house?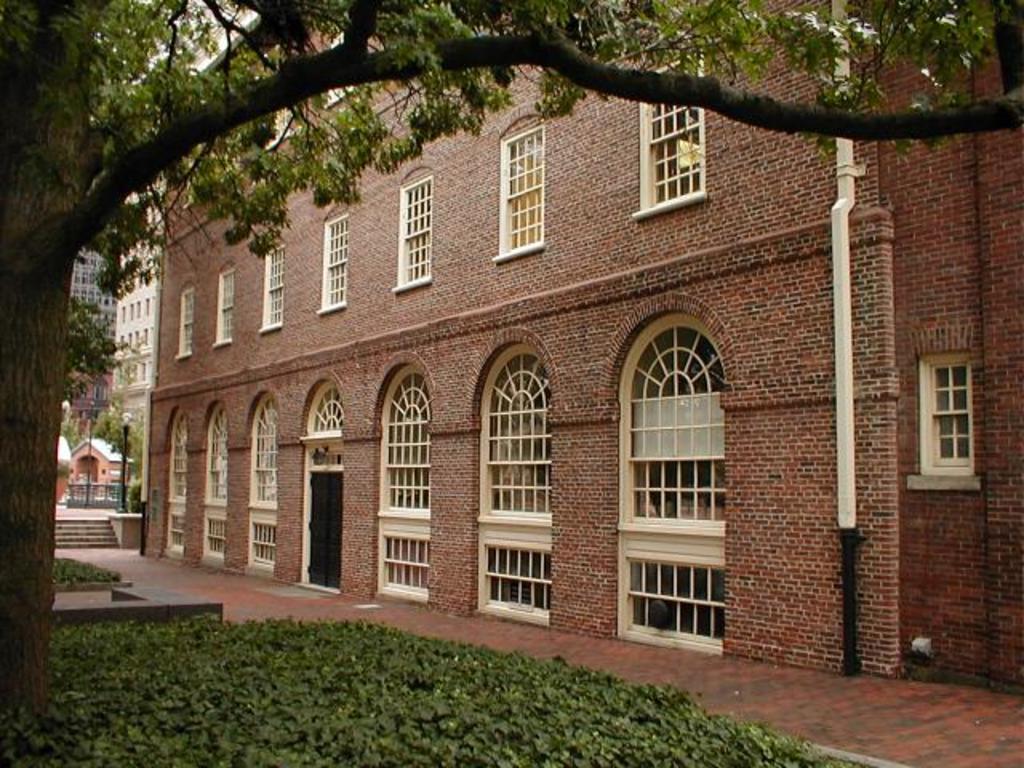
{"x1": 51, "y1": 432, "x2": 72, "y2": 509}
